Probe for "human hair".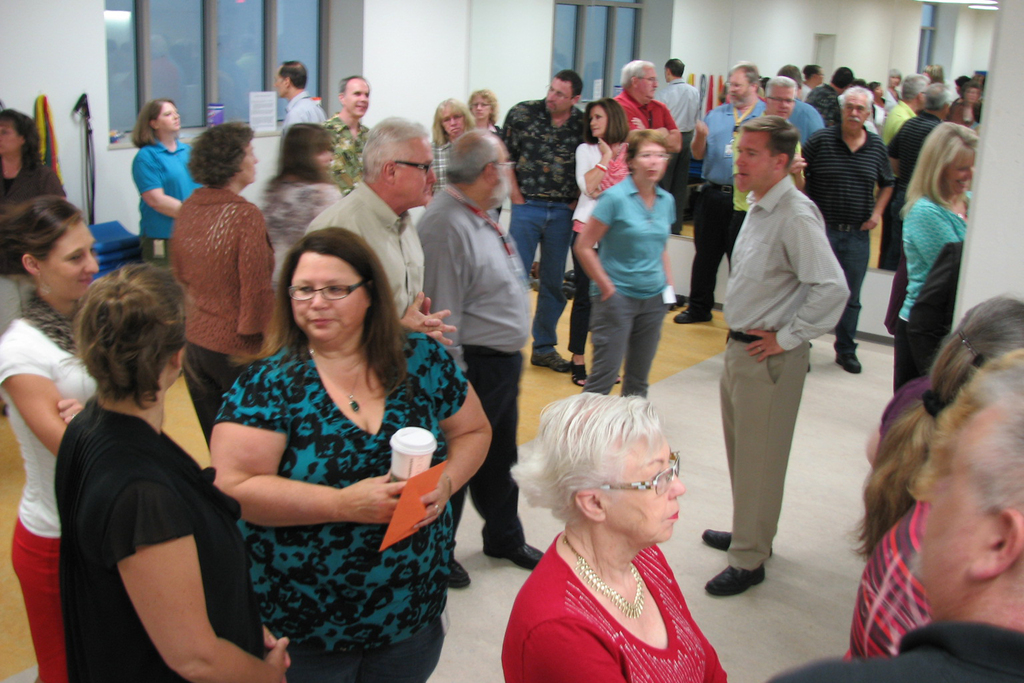
Probe result: (x1=74, y1=259, x2=202, y2=414).
